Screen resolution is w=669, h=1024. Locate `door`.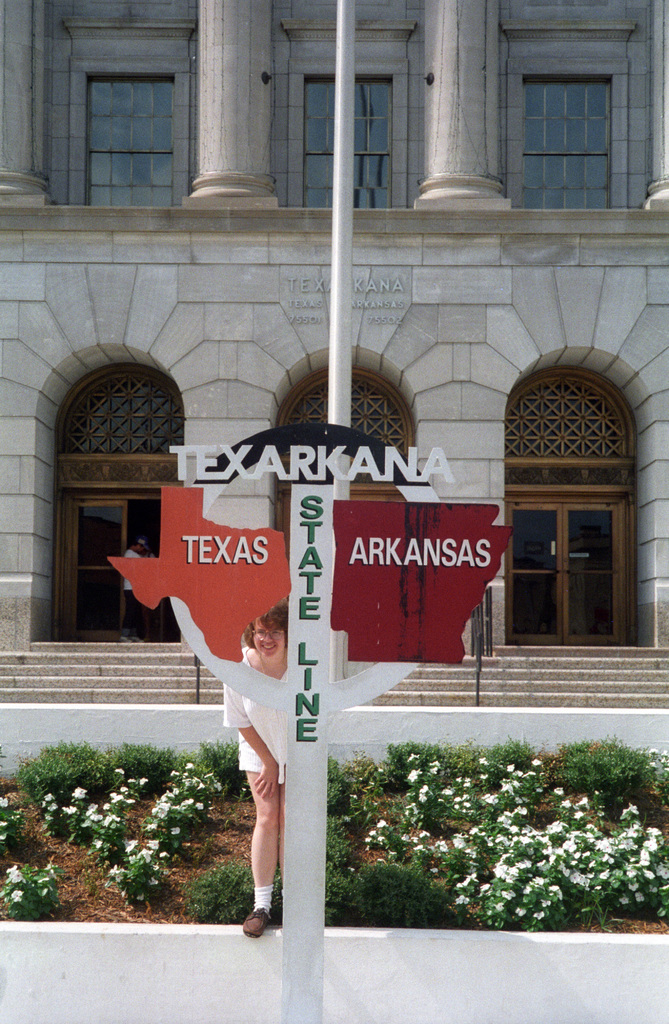
(x1=85, y1=501, x2=133, y2=639).
